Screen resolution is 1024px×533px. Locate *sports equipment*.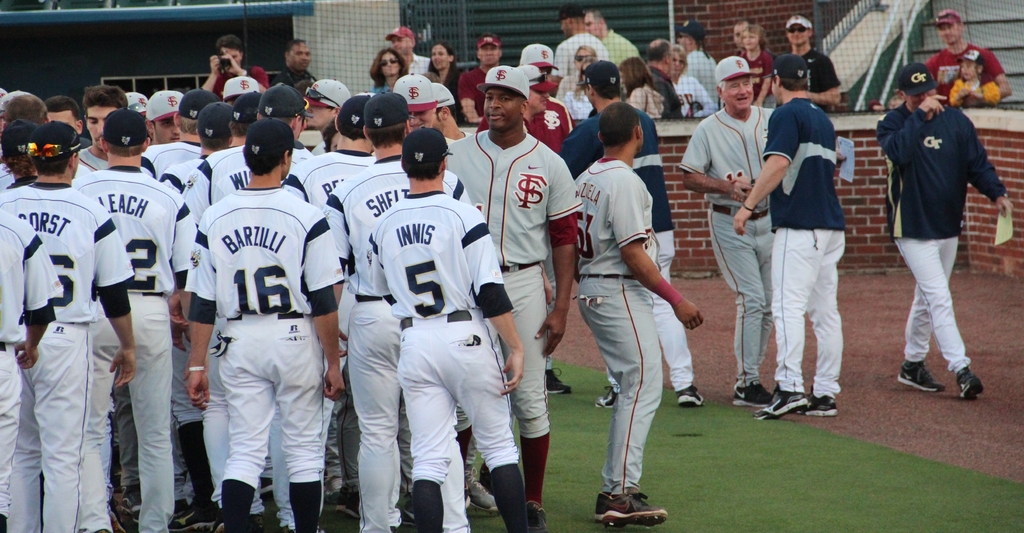
pyautogui.locateOnScreen(895, 357, 943, 392).
